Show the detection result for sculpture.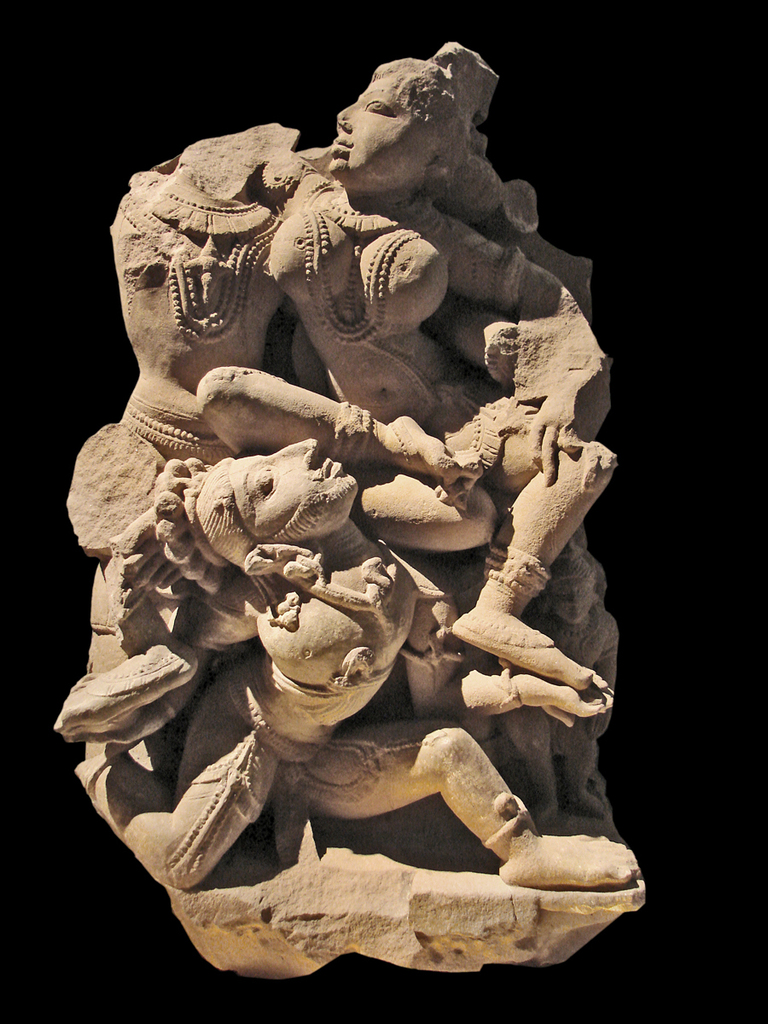
60, 451, 659, 900.
